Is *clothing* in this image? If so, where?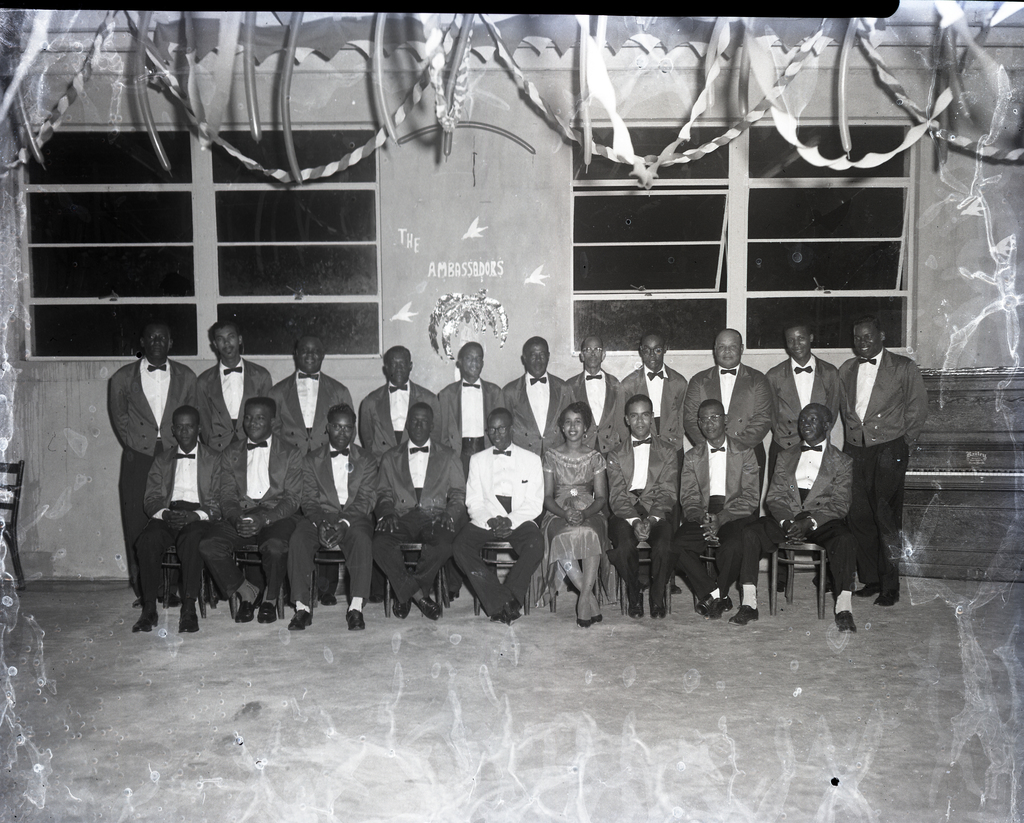
Yes, at box=[374, 430, 470, 615].
